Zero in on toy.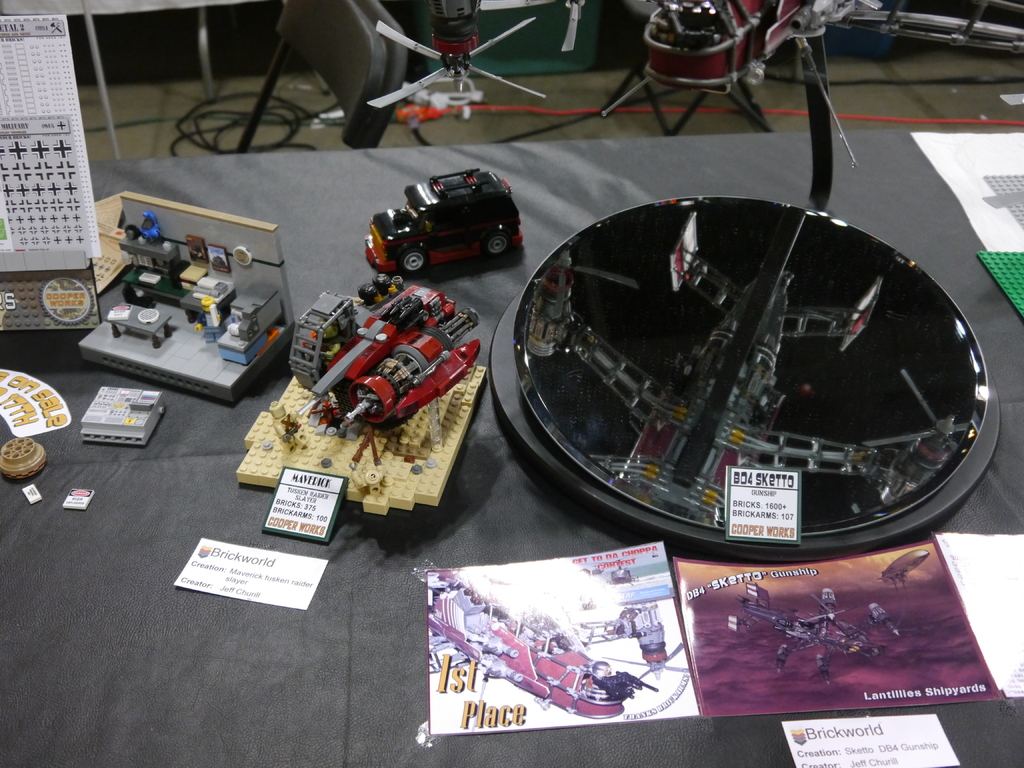
Zeroed in: x1=365, y1=152, x2=529, y2=289.
